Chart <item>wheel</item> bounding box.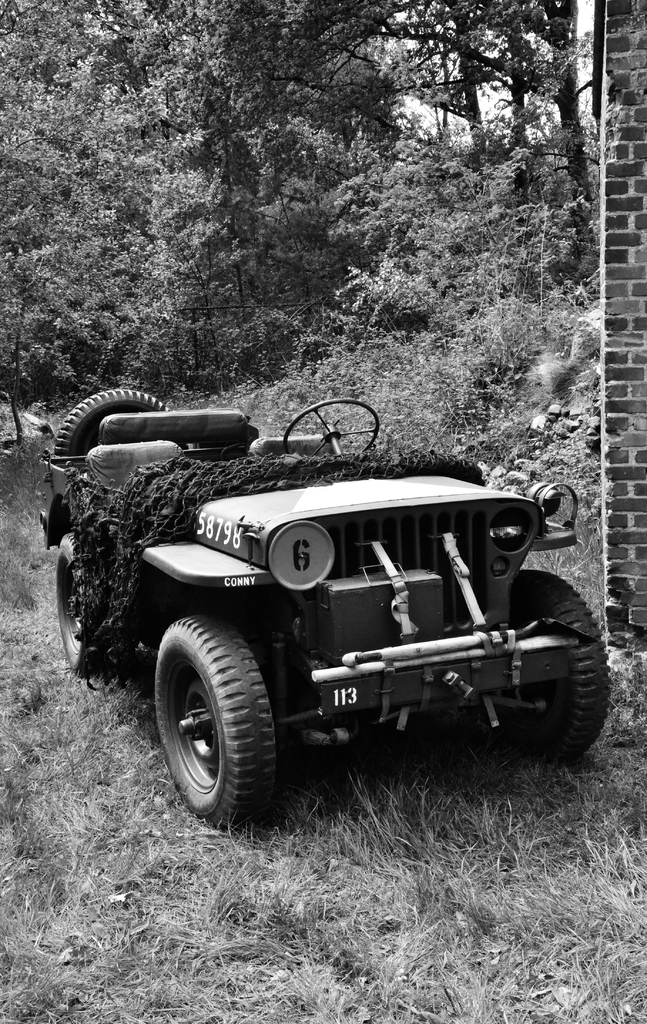
Charted: box=[147, 624, 286, 823].
